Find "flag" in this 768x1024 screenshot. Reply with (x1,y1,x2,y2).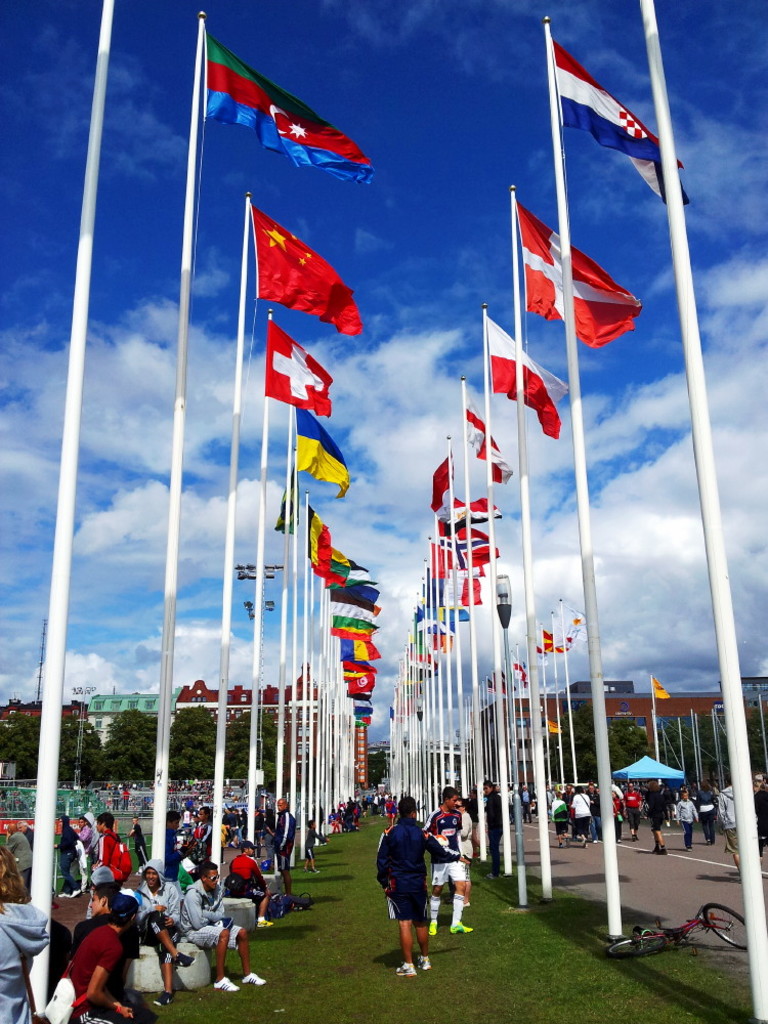
(418,537,480,606).
